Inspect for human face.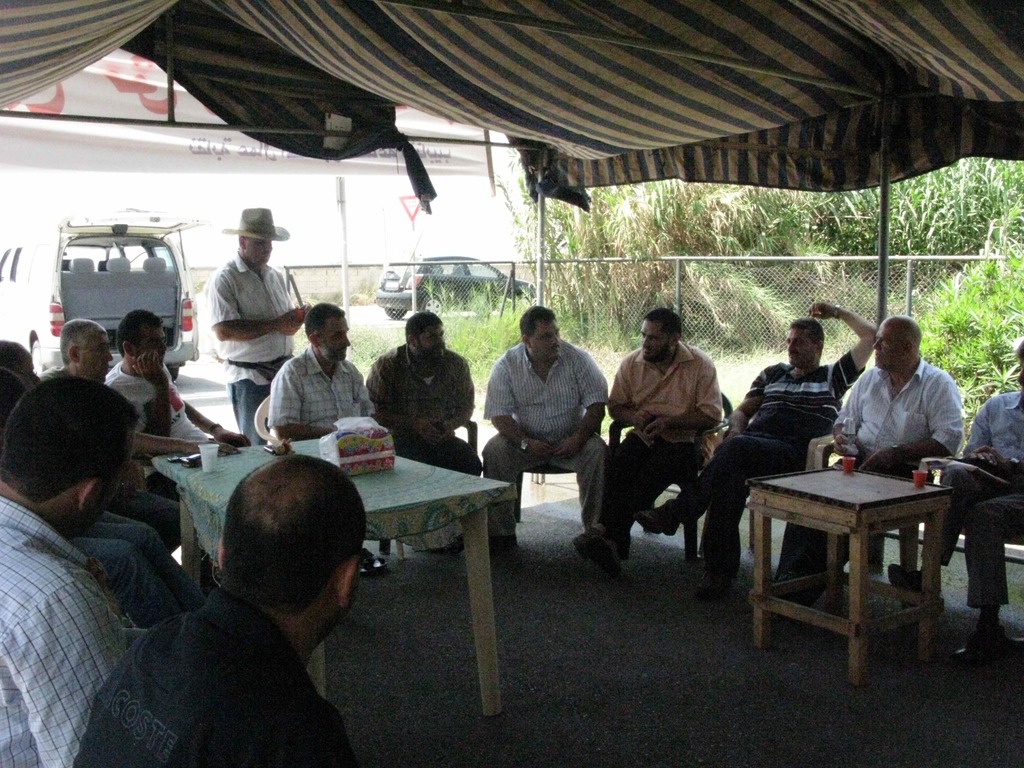
Inspection: (867,317,903,367).
